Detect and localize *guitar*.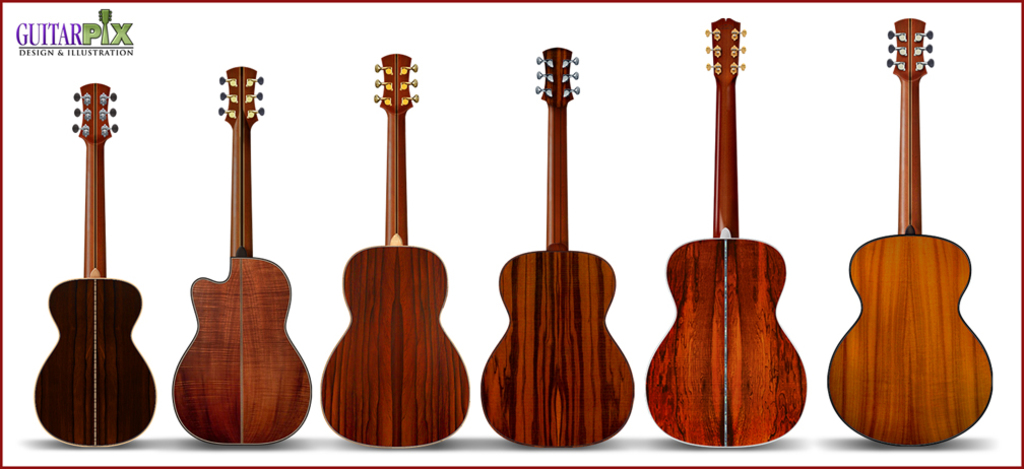
Localized at region(647, 7, 807, 445).
